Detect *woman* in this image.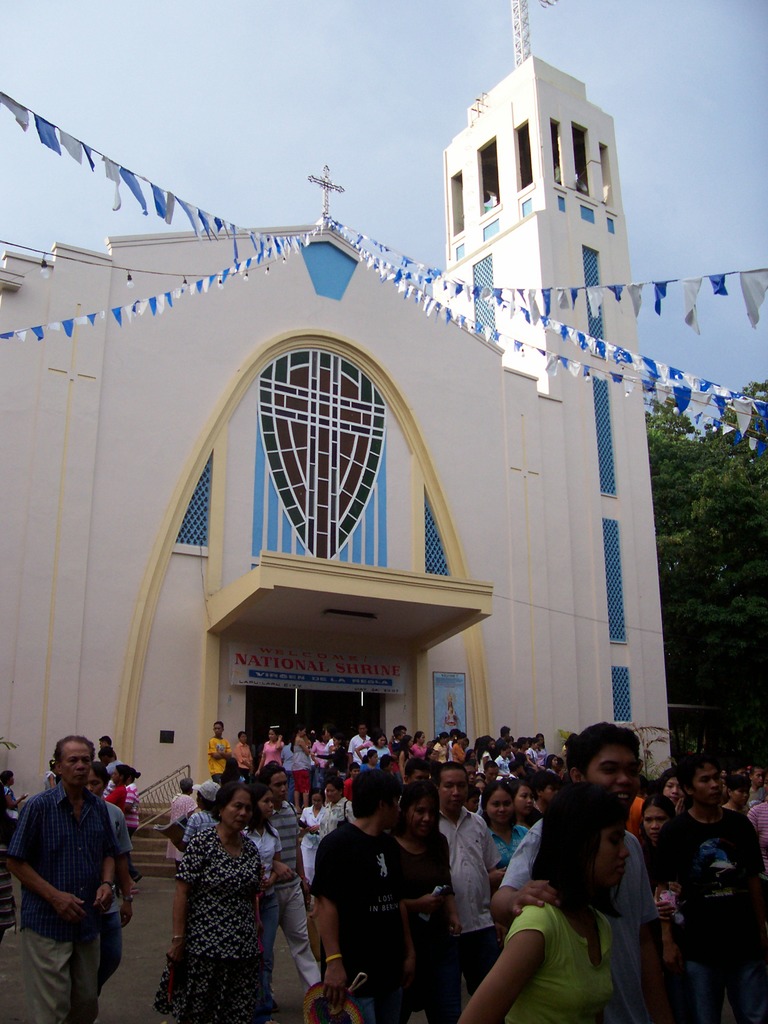
Detection: <region>478, 781, 532, 872</region>.
